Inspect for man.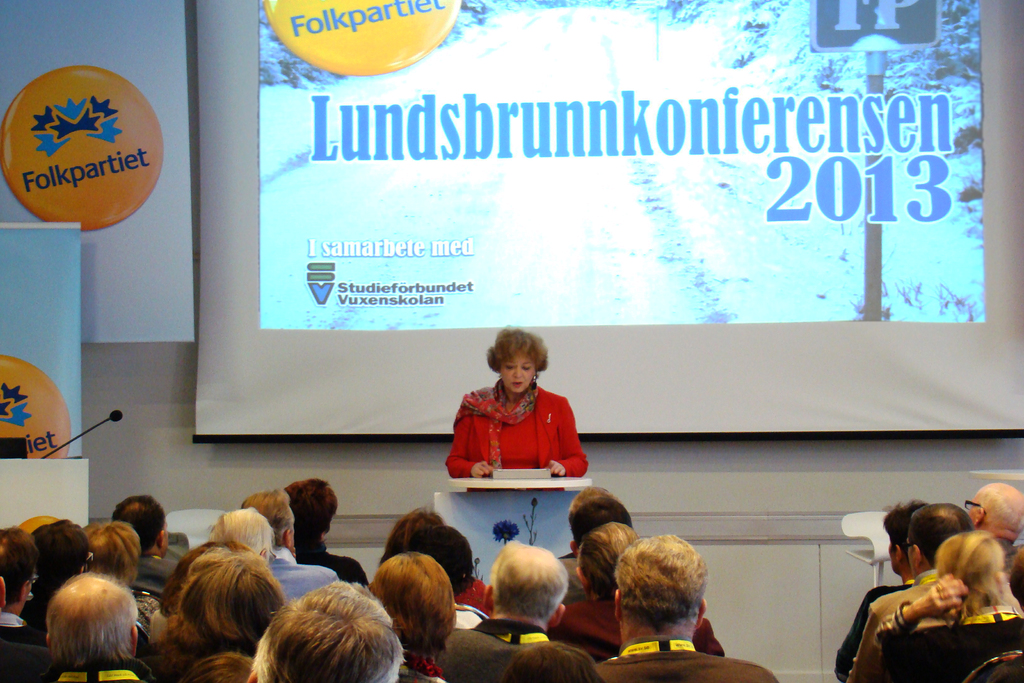
Inspection: (x1=843, y1=499, x2=974, y2=682).
